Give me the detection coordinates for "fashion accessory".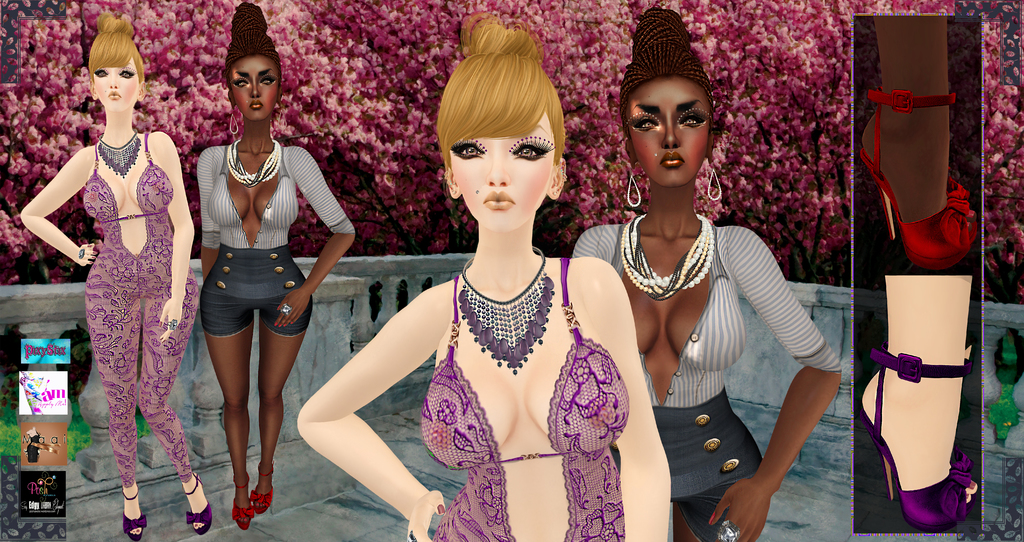
rect(118, 495, 149, 539).
